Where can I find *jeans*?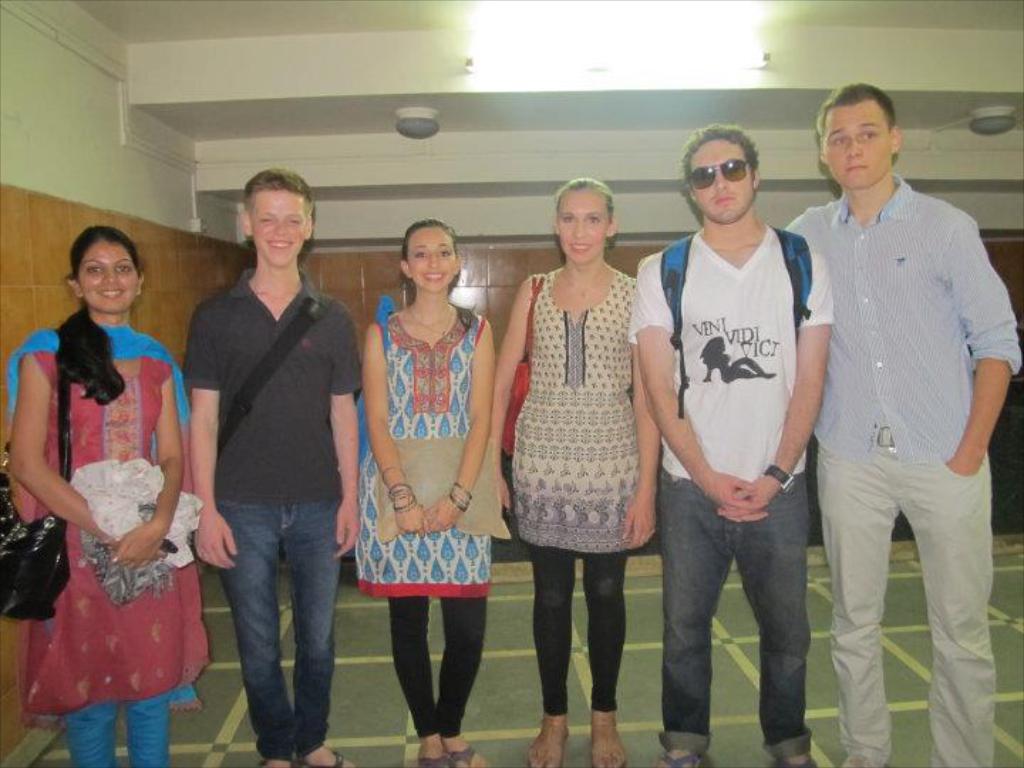
You can find it at 203/498/338/767.
